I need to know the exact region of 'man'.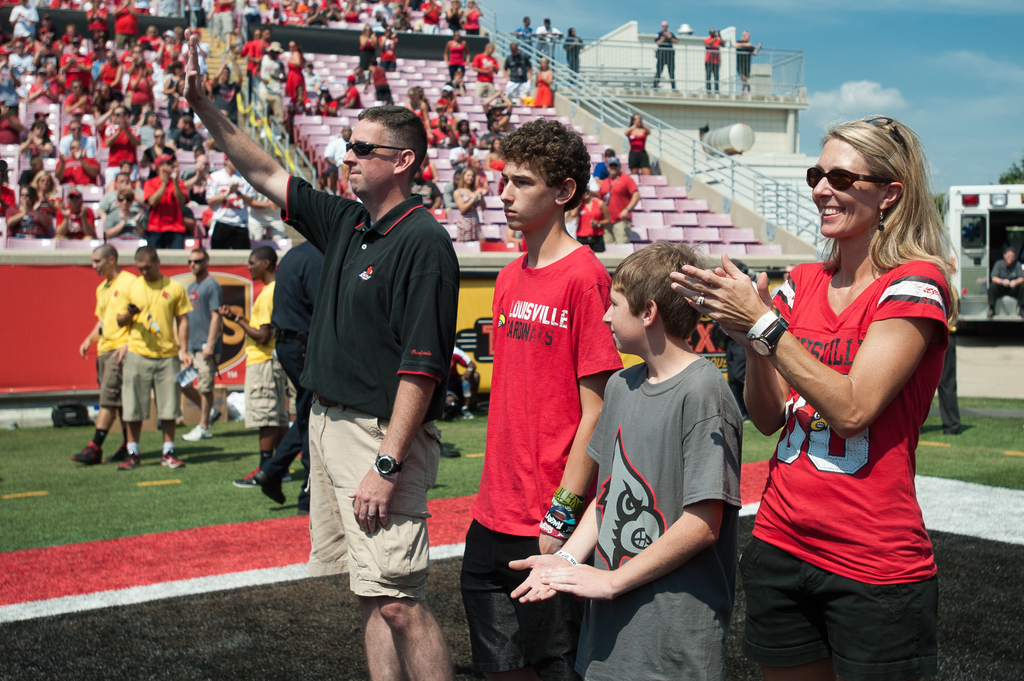
Region: x1=0 y1=99 x2=26 y2=147.
